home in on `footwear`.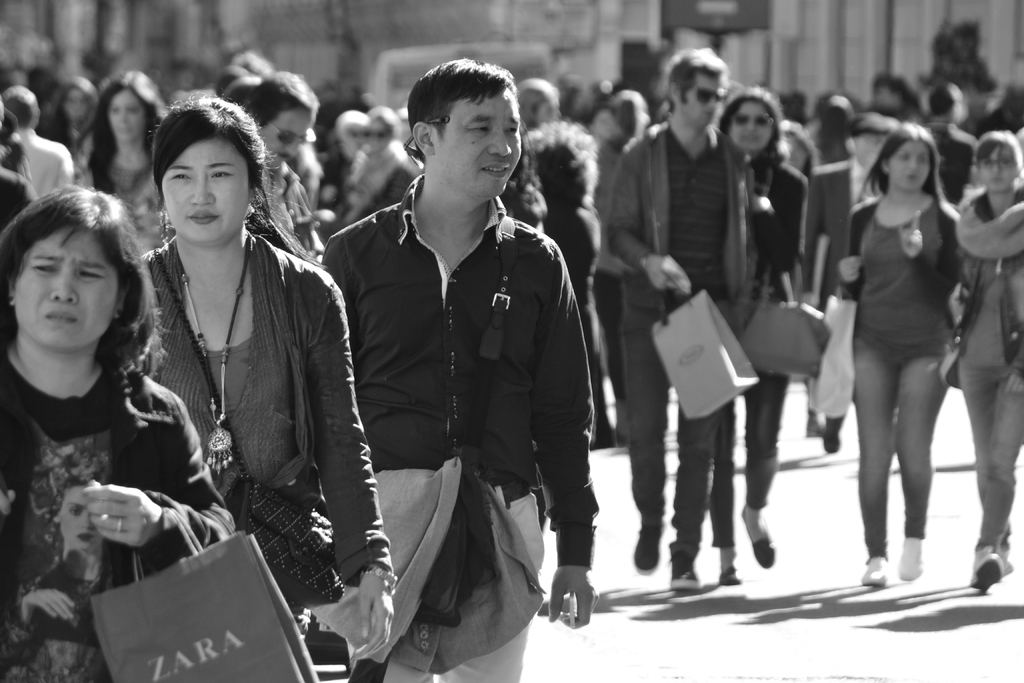
Homed in at left=716, top=565, right=742, bottom=584.
